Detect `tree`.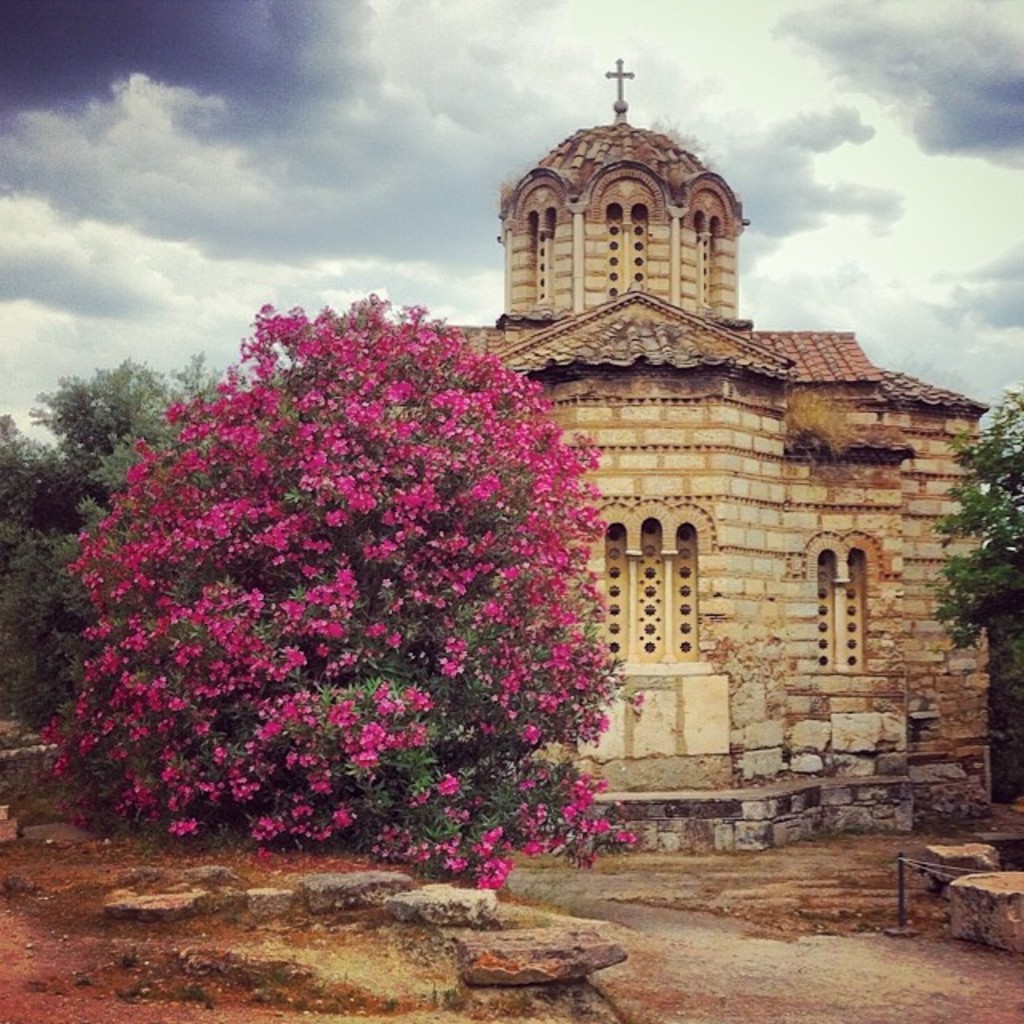
Detected at bbox(920, 368, 1022, 747).
